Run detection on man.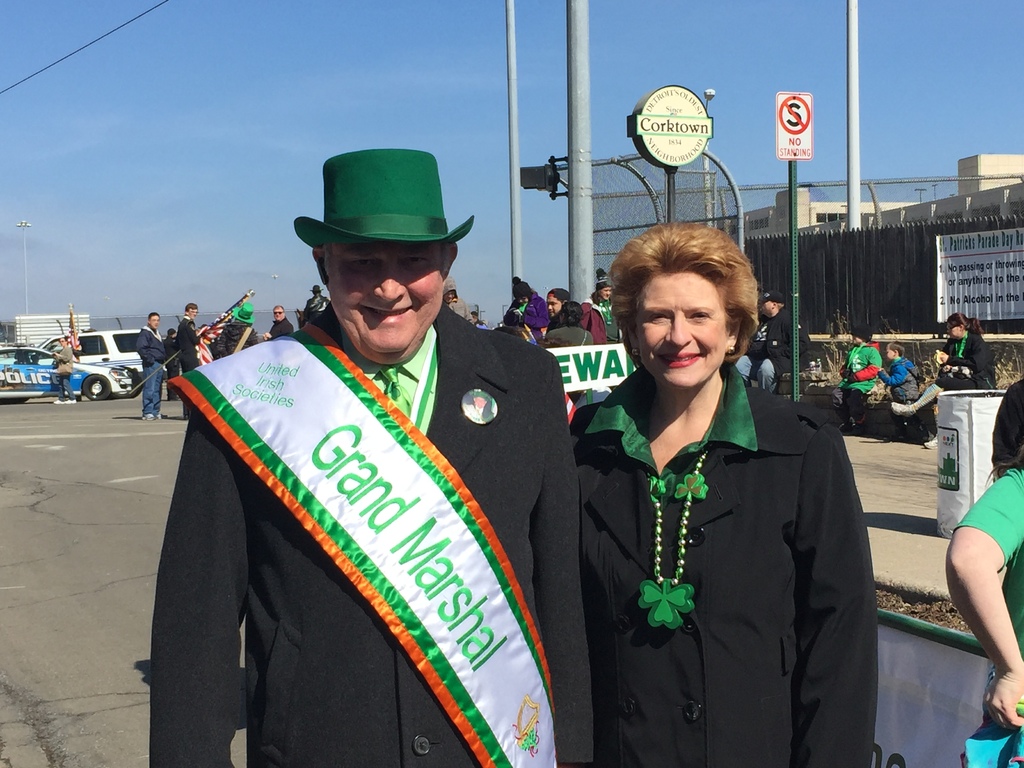
Result: 136:309:170:420.
